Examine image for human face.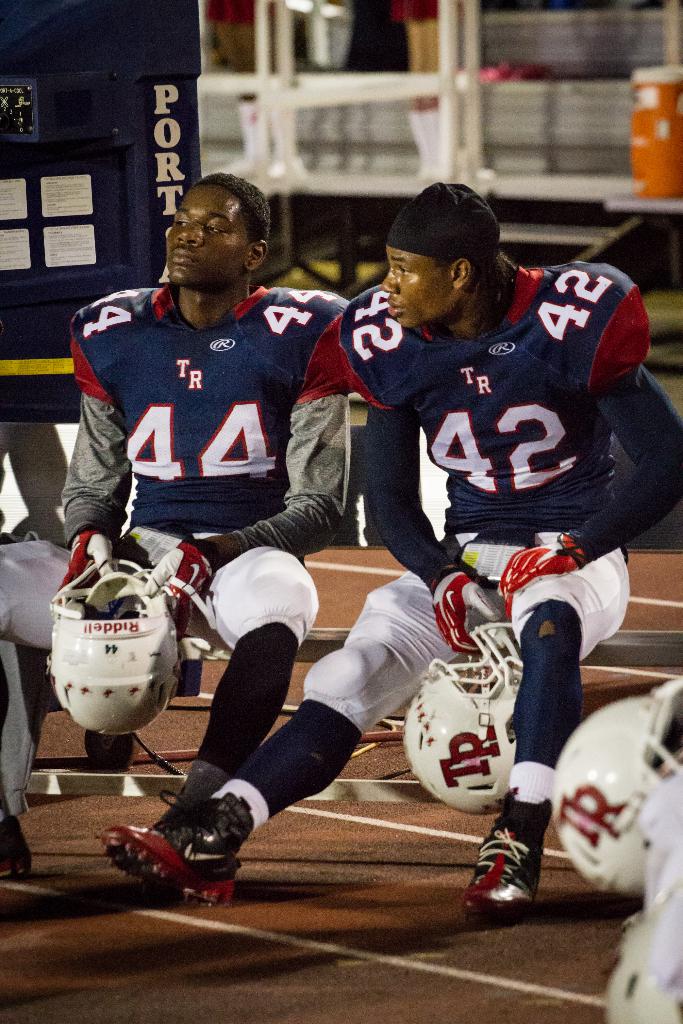
Examination result: (384, 247, 461, 330).
